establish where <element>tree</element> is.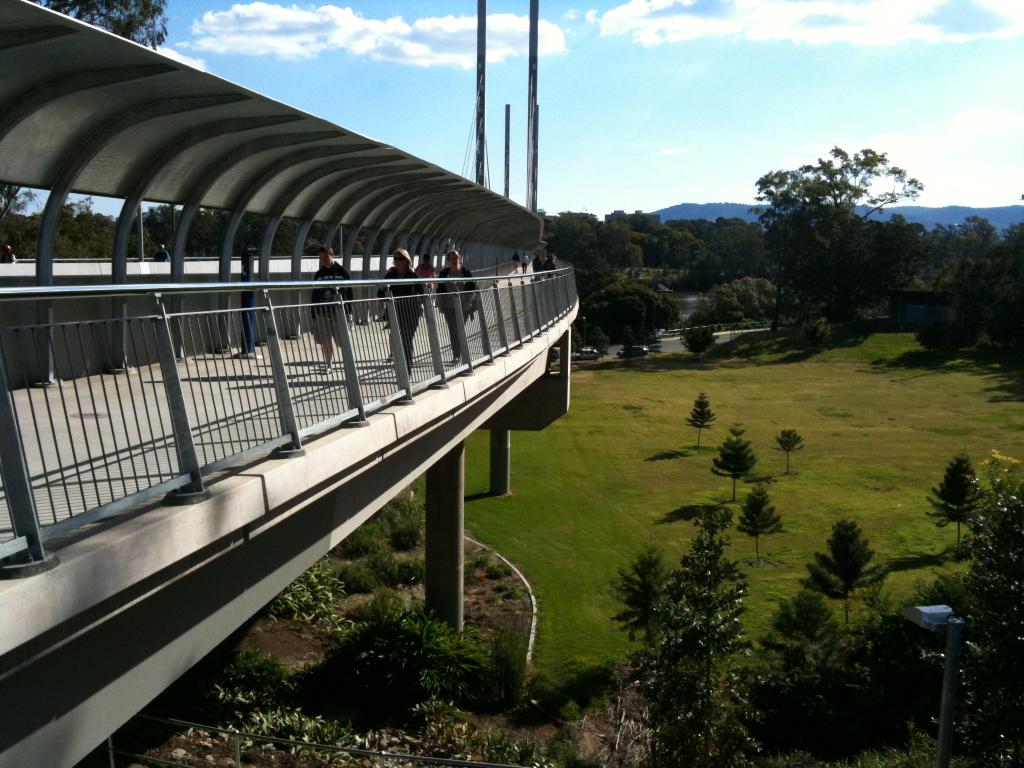
Established at (left=684, top=386, right=719, bottom=440).
